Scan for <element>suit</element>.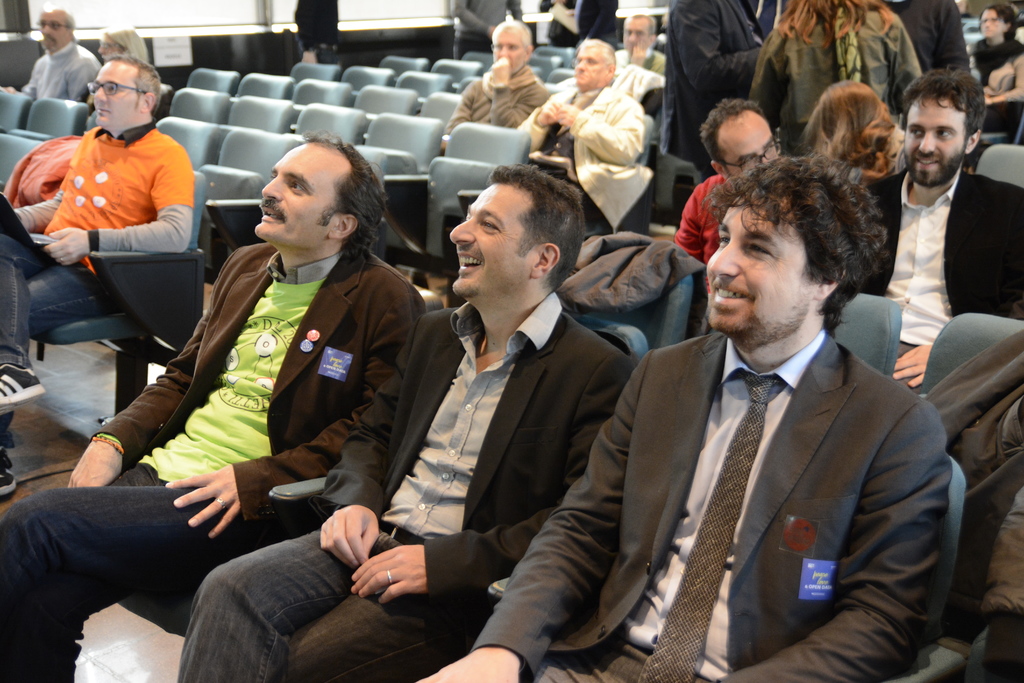
Scan result: left=465, top=328, right=957, bottom=682.
